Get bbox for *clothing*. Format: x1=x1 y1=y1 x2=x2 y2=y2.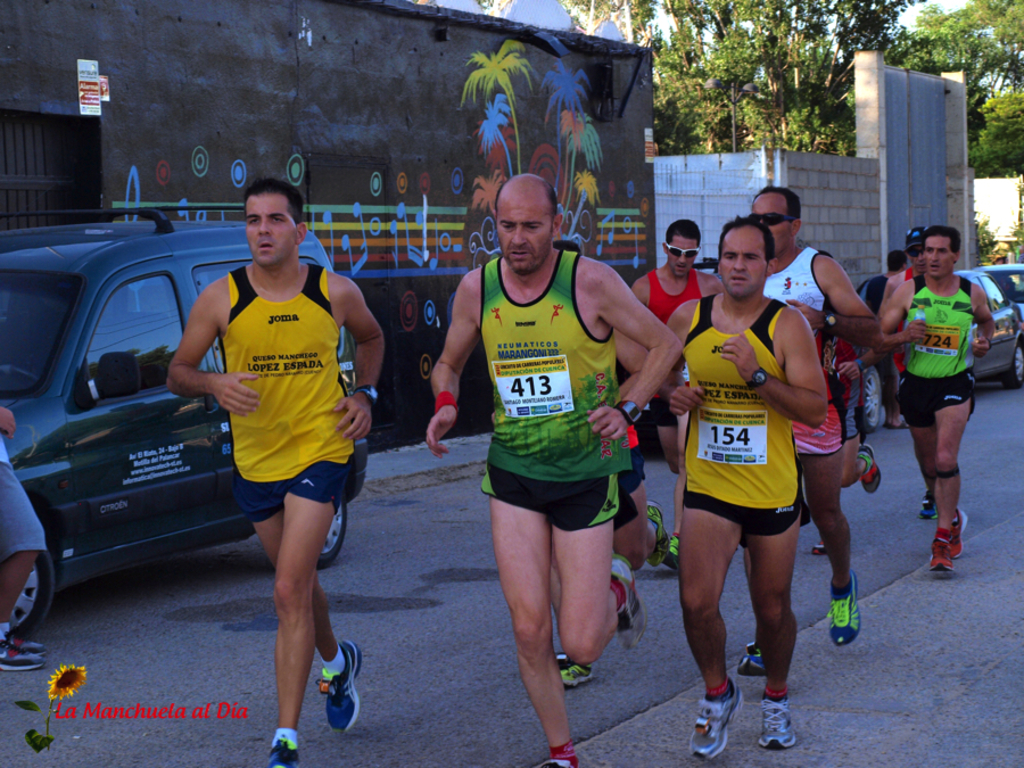
x1=895 y1=272 x2=974 y2=428.
